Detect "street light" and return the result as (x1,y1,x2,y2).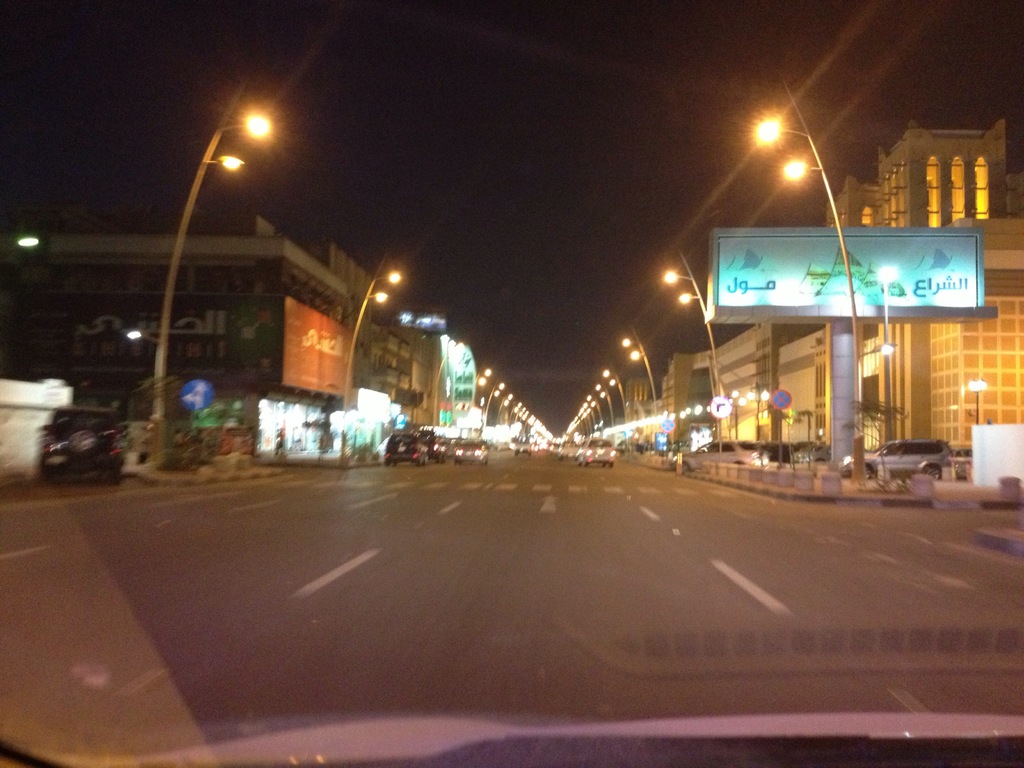
(496,385,513,435).
